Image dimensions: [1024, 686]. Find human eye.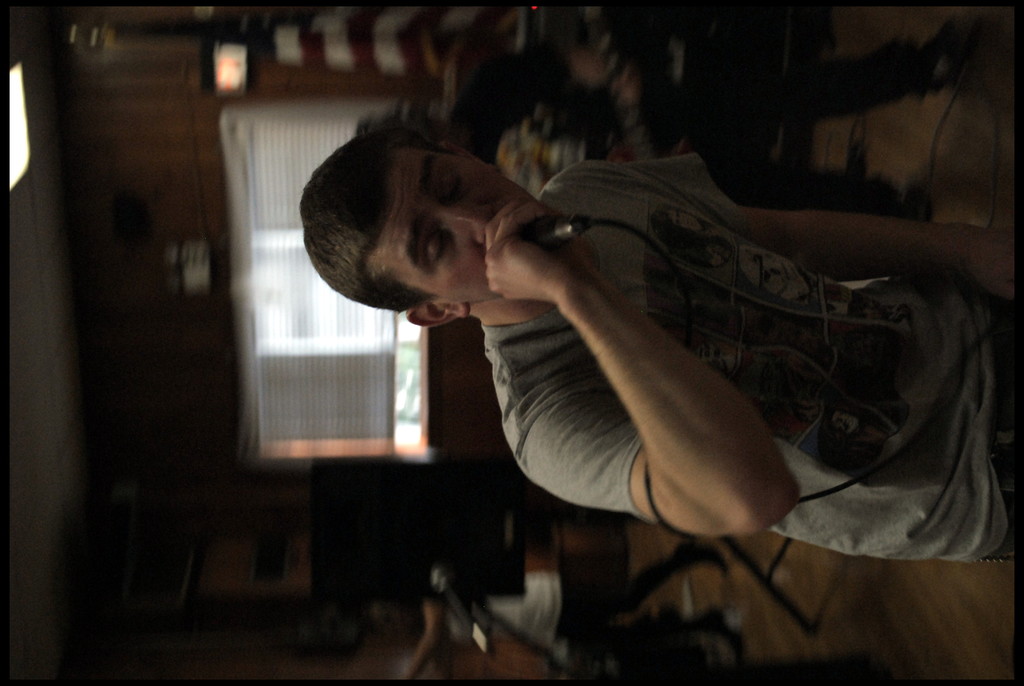
box=[428, 227, 451, 268].
